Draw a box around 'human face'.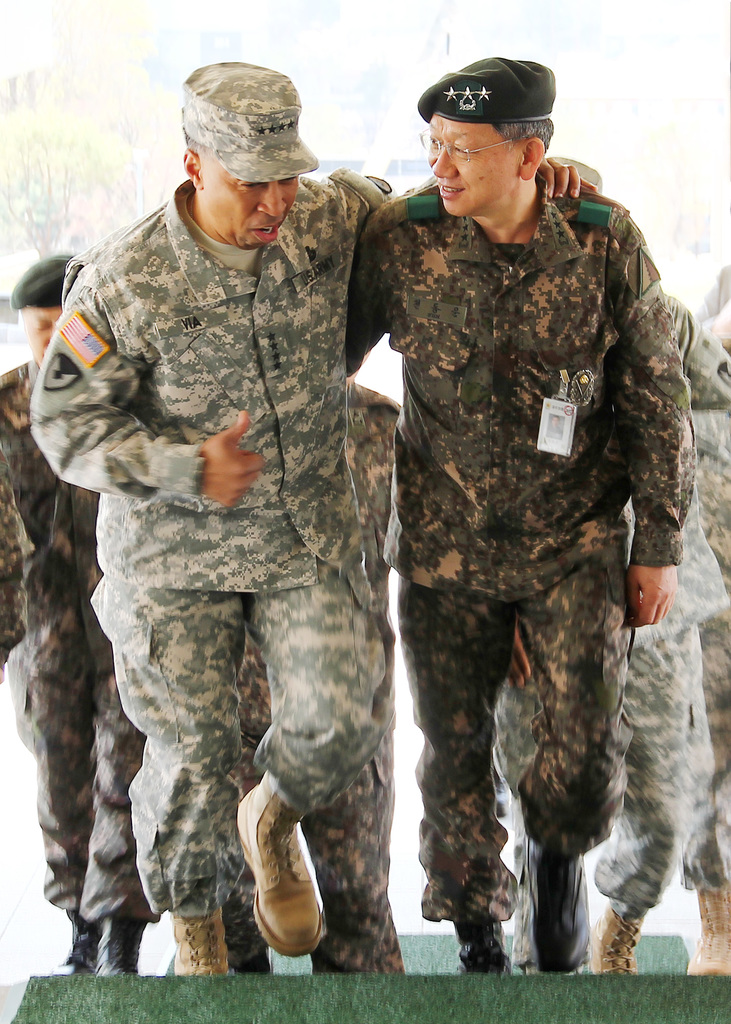
region(197, 145, 298, 248).
